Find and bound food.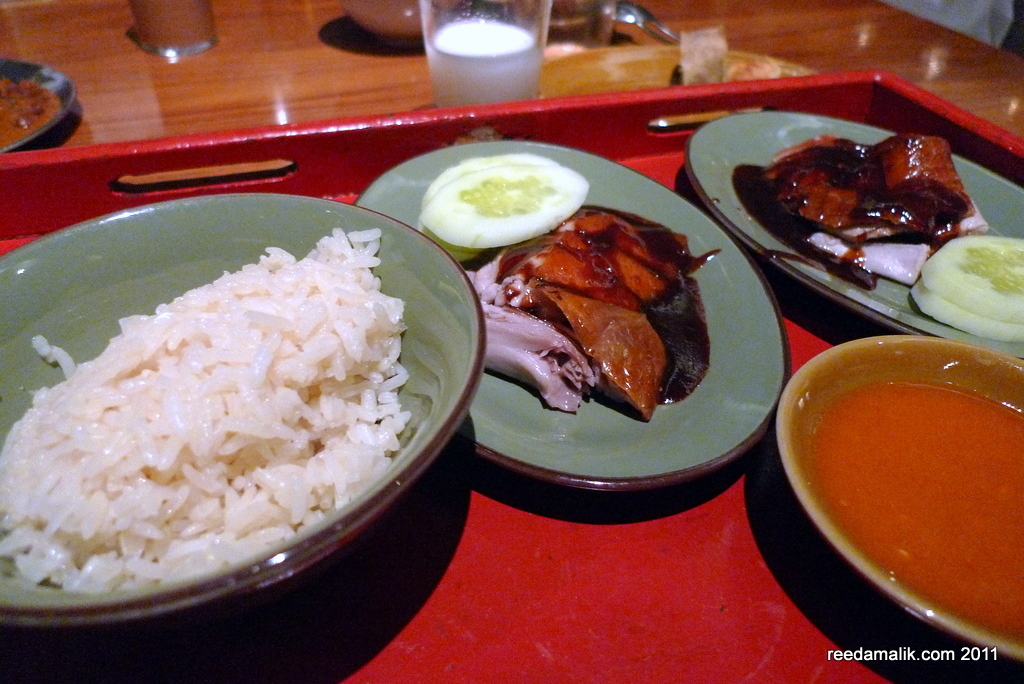
Bound: x1=918 y1=231 x2=1023 y2=322.
